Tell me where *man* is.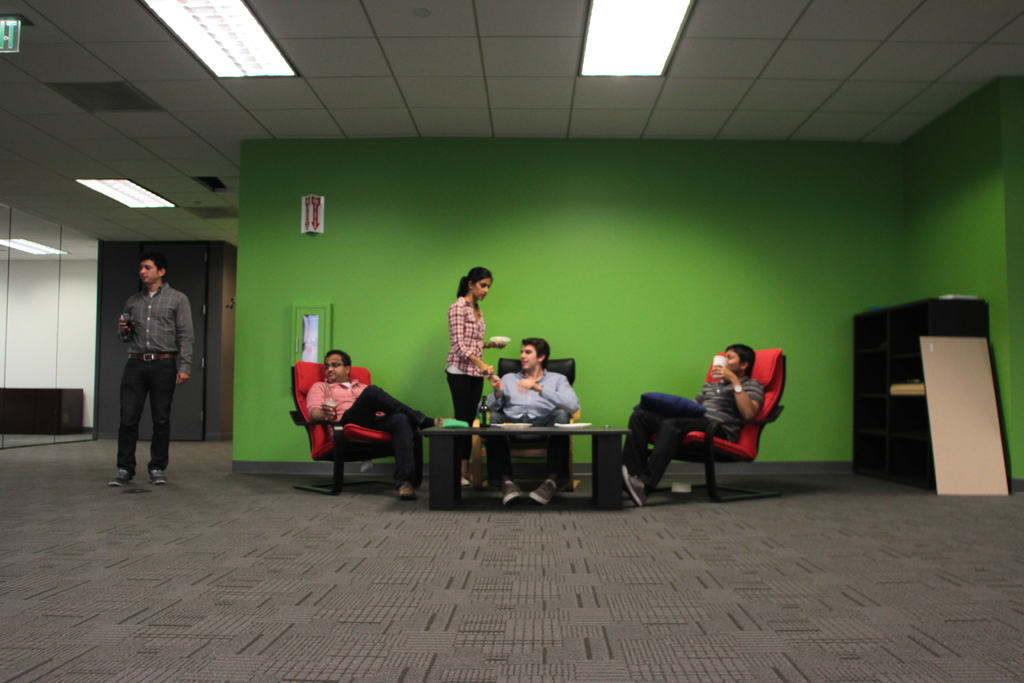
*man* is at rect(483, 336, 581, 504).
